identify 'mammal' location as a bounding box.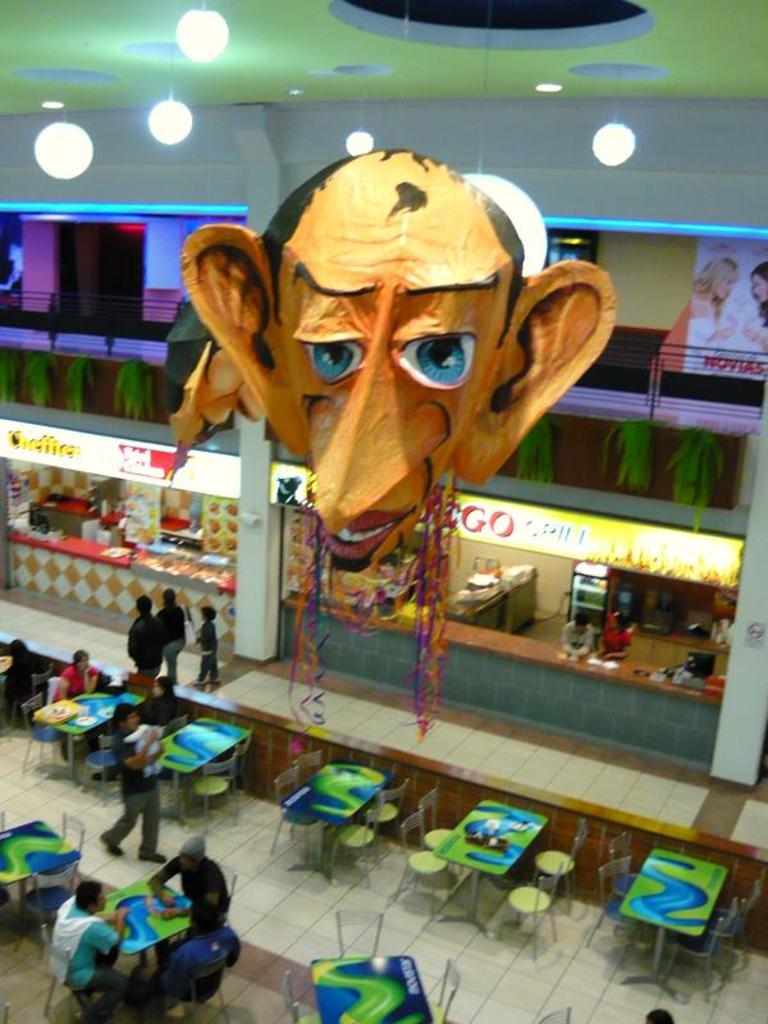
<box>136,598,161,677</box>.
